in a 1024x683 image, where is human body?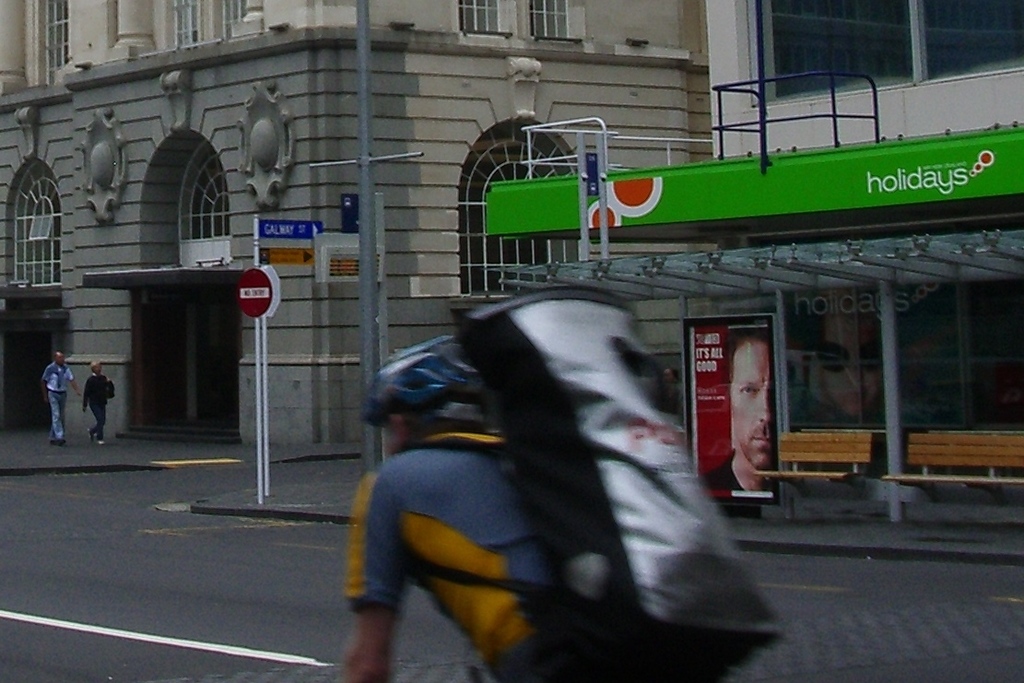
[38, 349, 79, 446].
